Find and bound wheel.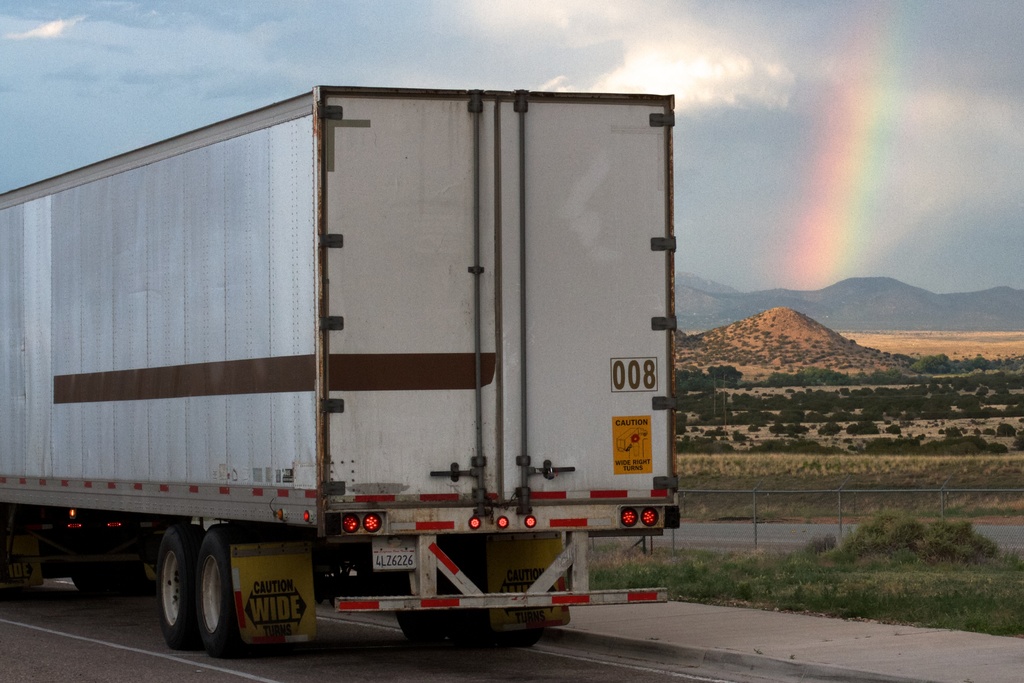
Bound: x1=154 y1=513 x2=194 y2=658.
